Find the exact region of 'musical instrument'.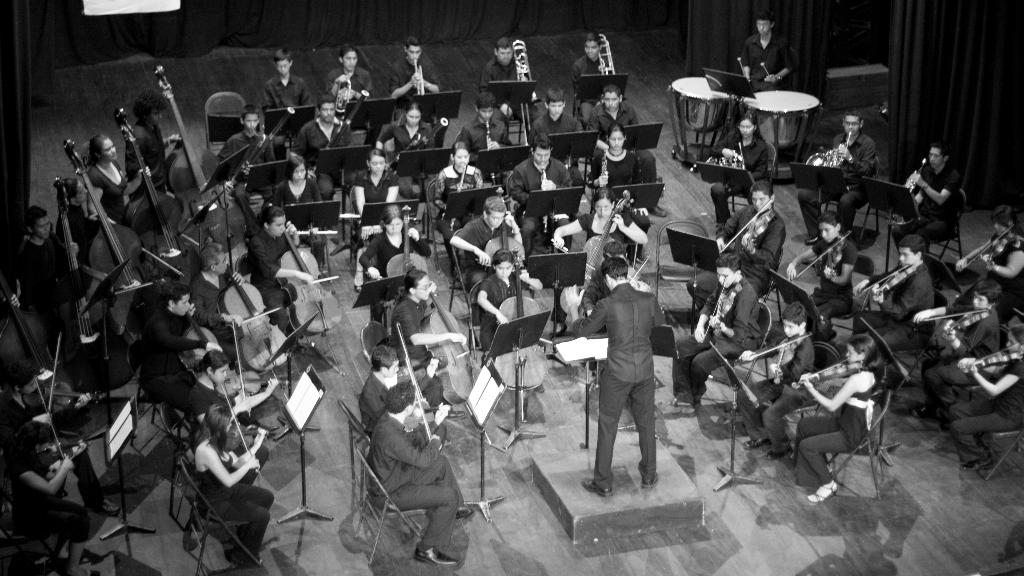
Exact region: bbox=[792, 229, 856, 287].
